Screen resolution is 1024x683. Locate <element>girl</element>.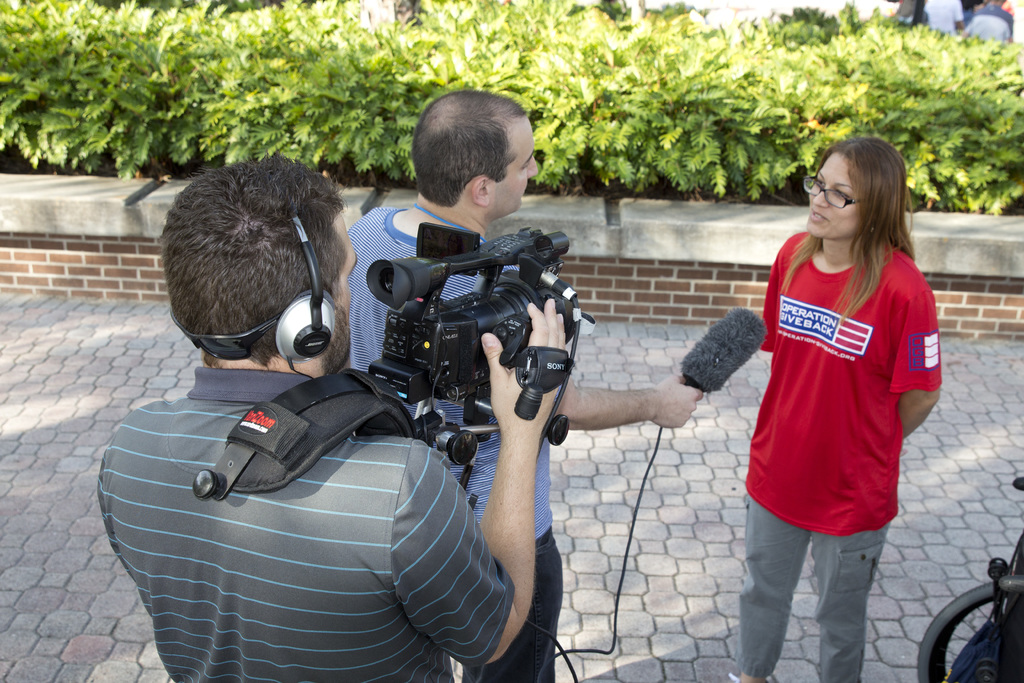
BBox(729, 139, 946, 682).
